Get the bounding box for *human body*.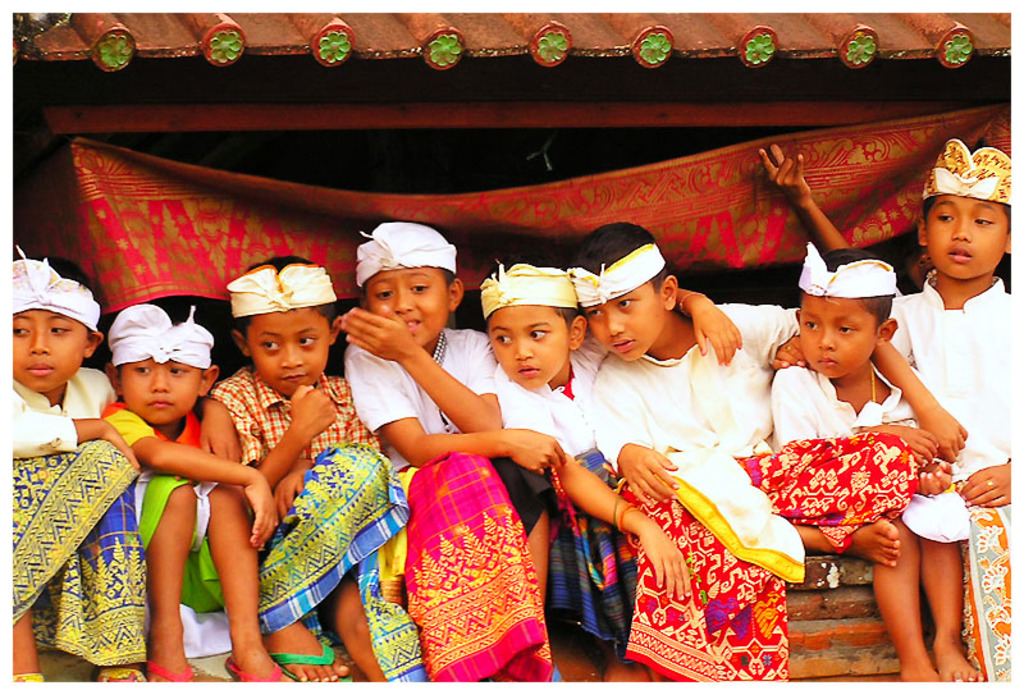
<box>774,366,979,682</box>.
